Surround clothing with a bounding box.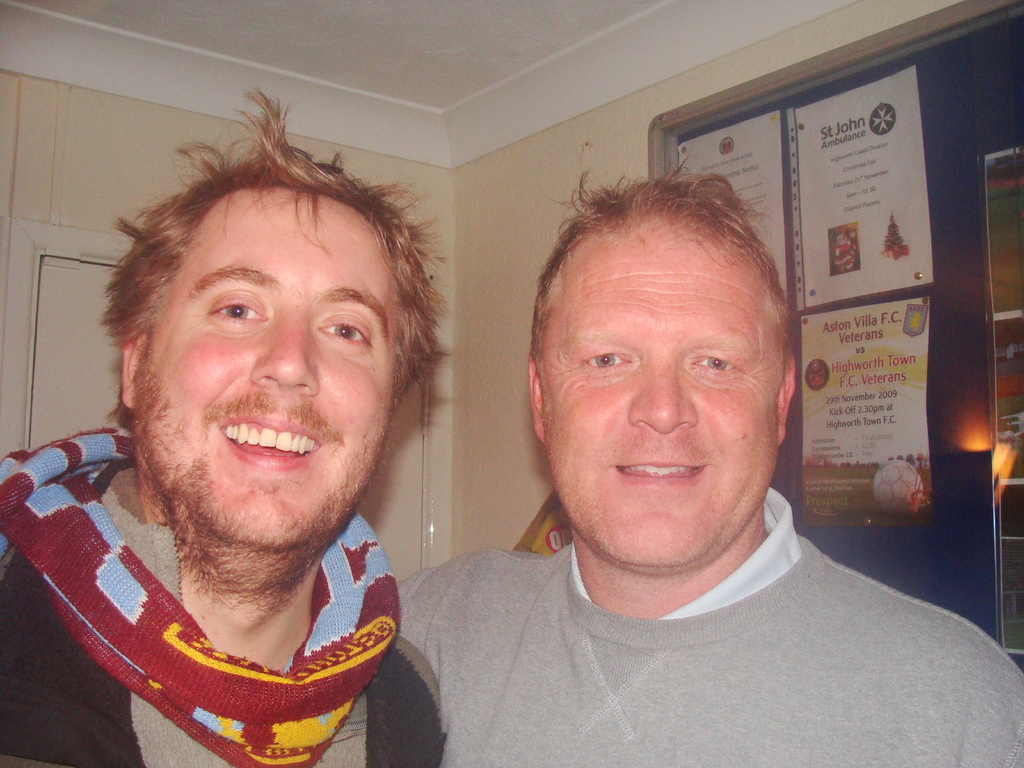
Rect(1, 490, 412, 767).
